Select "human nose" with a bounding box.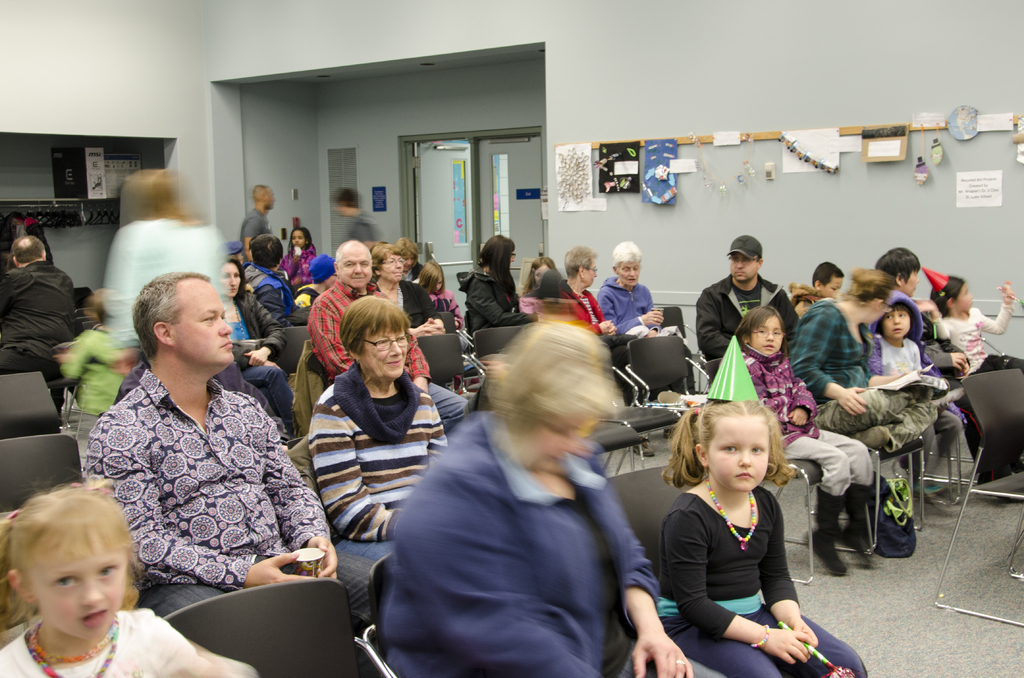
{"left": 228, "top": 277, "right": 236, "bottom": 284}.
